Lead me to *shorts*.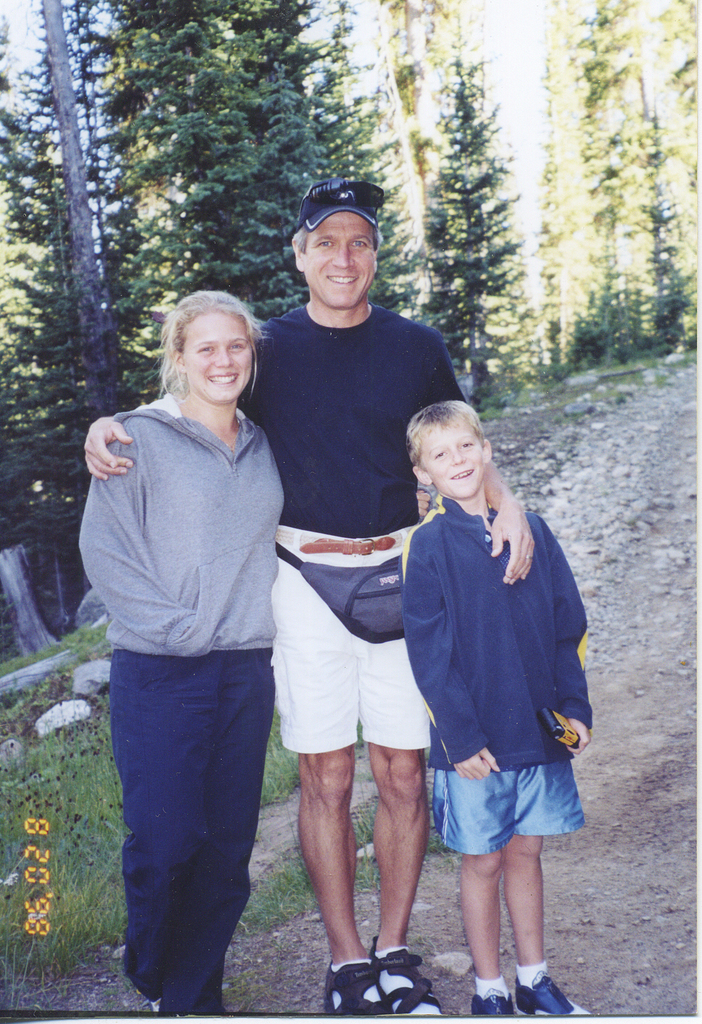
Lead to x1=265, y1=520, x2=431, y2=760.
